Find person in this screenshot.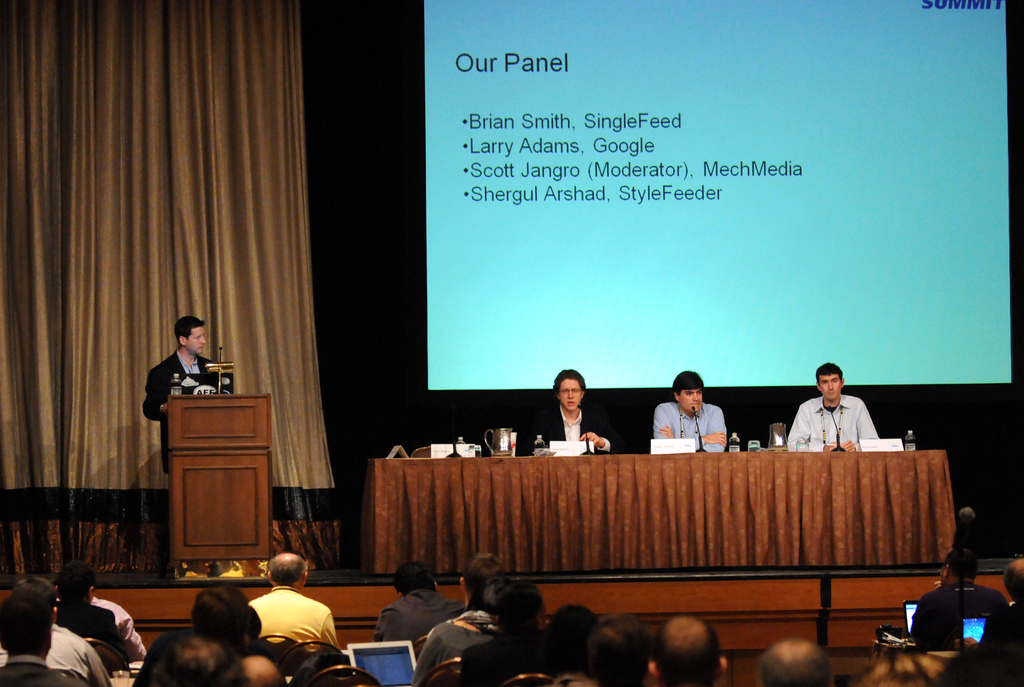
The bounding box for person is rect(140, 317, 241, 474).
